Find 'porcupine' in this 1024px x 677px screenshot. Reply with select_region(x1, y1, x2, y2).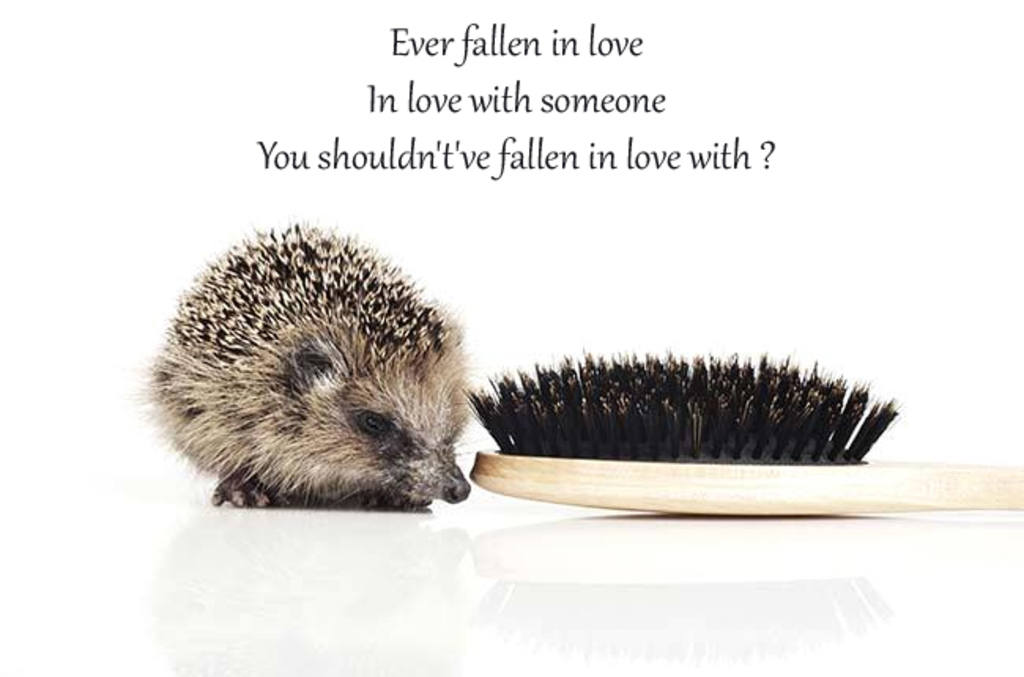
select_region(142, 228, 474, 502).
